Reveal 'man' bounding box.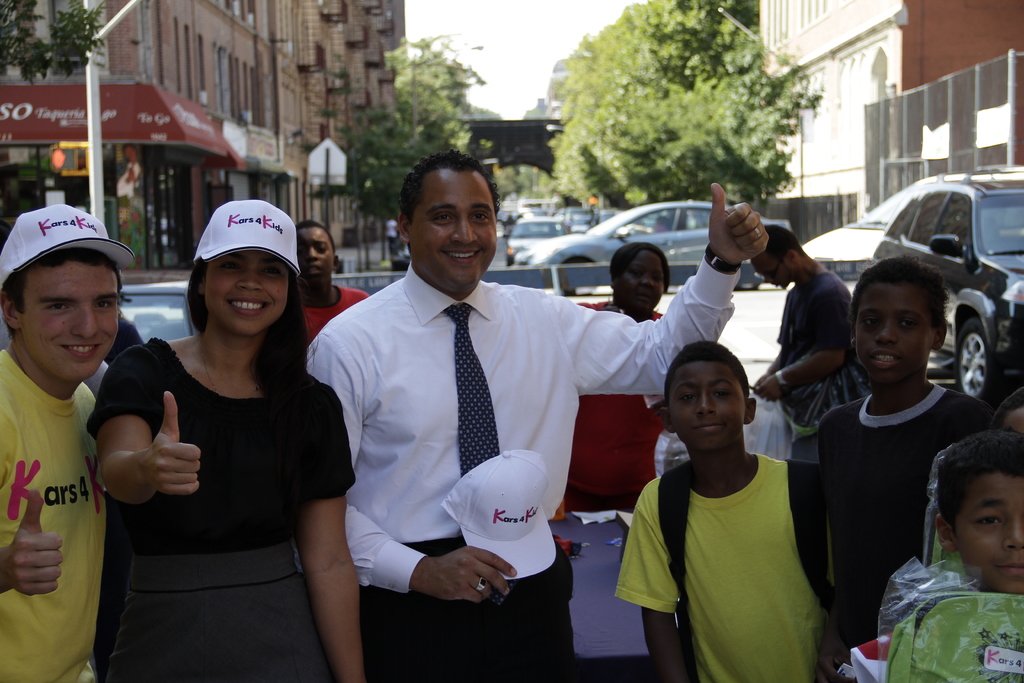
Revealed: (304,158,767,682).
